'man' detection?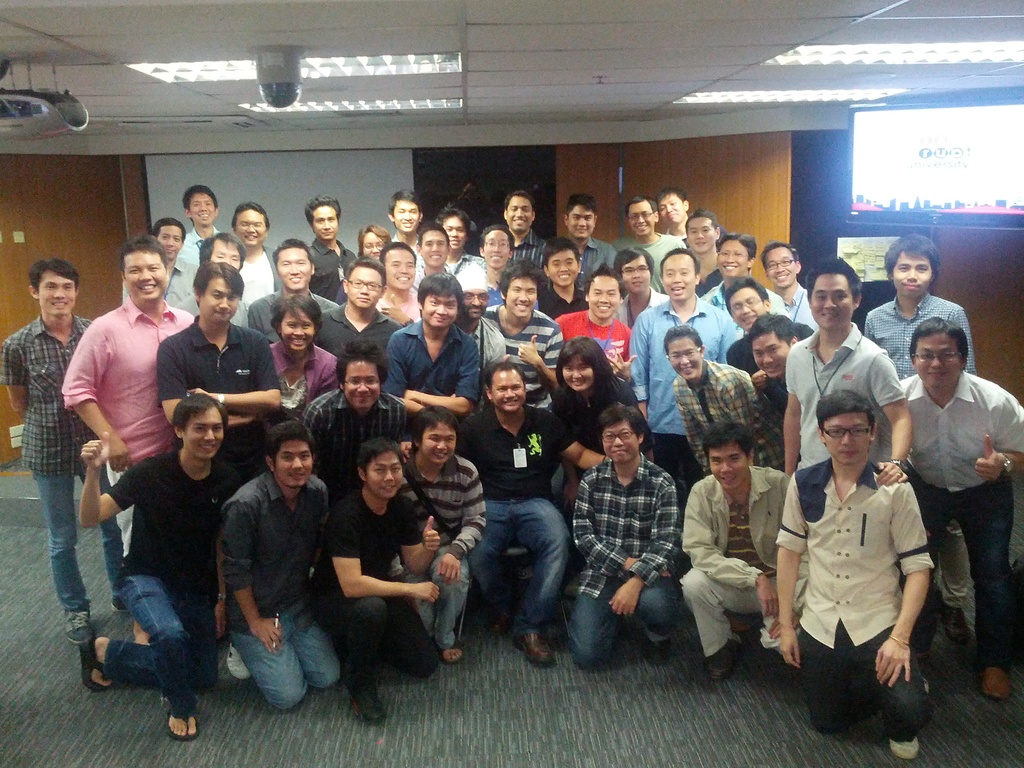
<box>385,277,482,406</box>
